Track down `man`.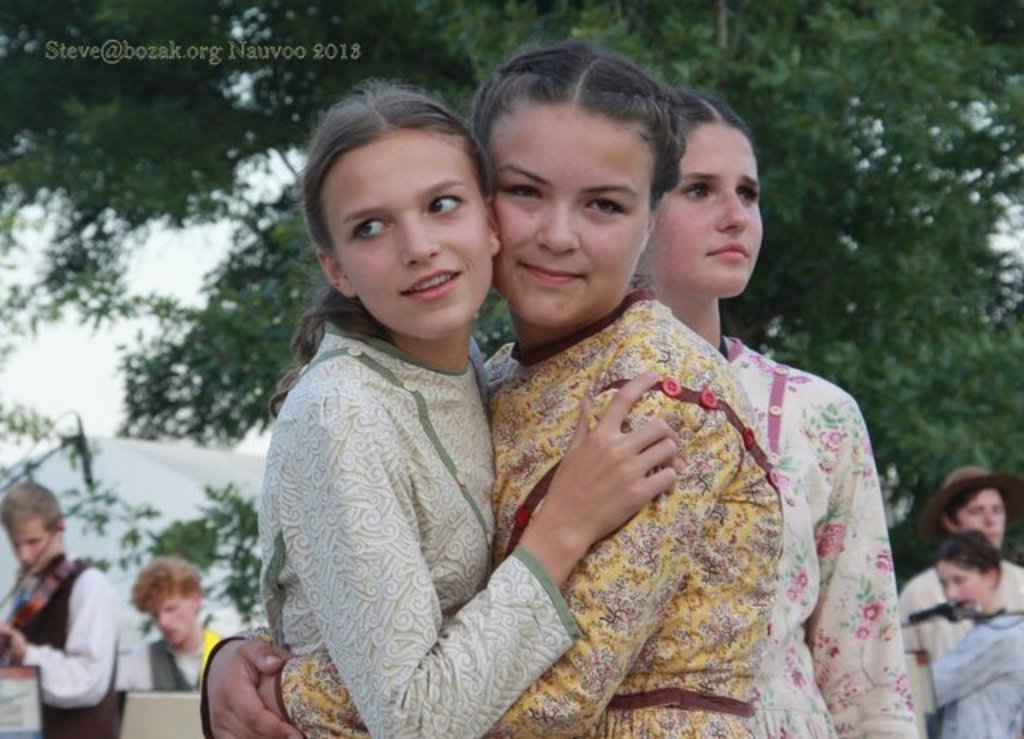
Tracked to Rect(898, 464, 1022, 737).
